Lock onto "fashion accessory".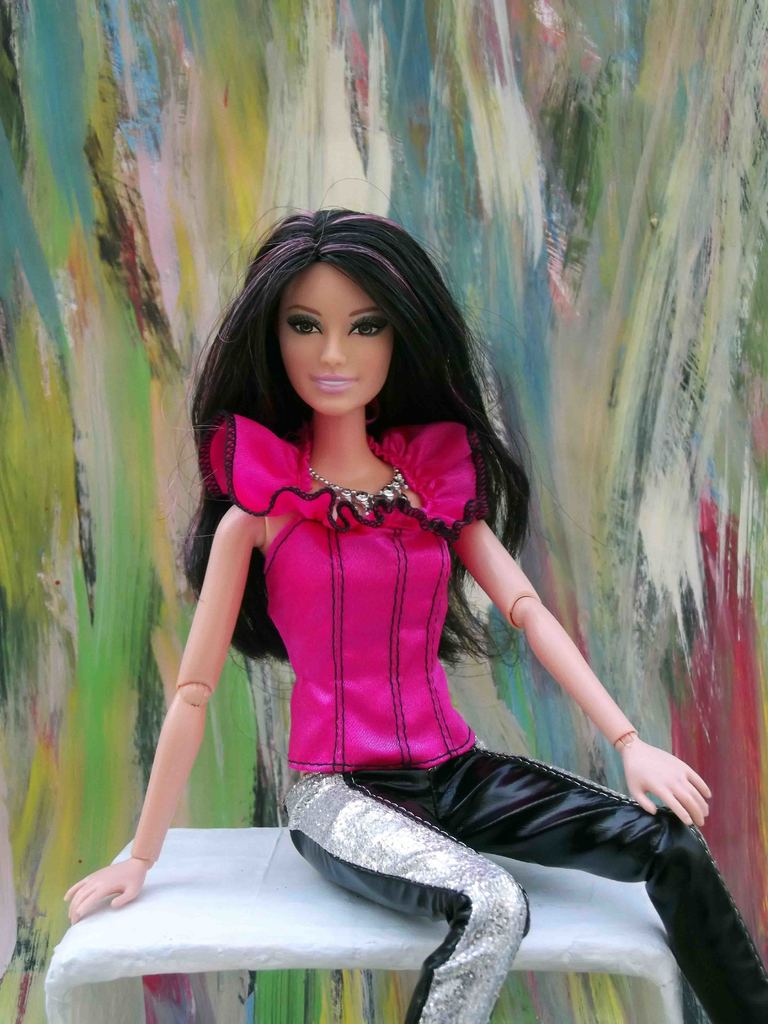
Locked: bbox=(307, 461, 408, 504).
